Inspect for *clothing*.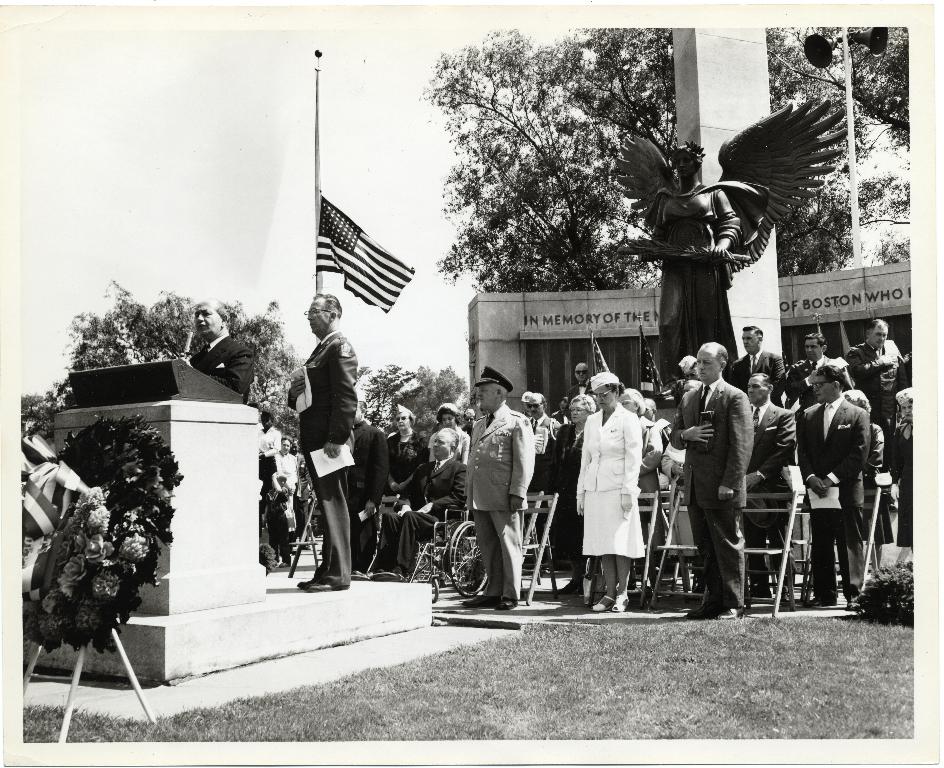
Inspection: [635, 417, 657, 557].
